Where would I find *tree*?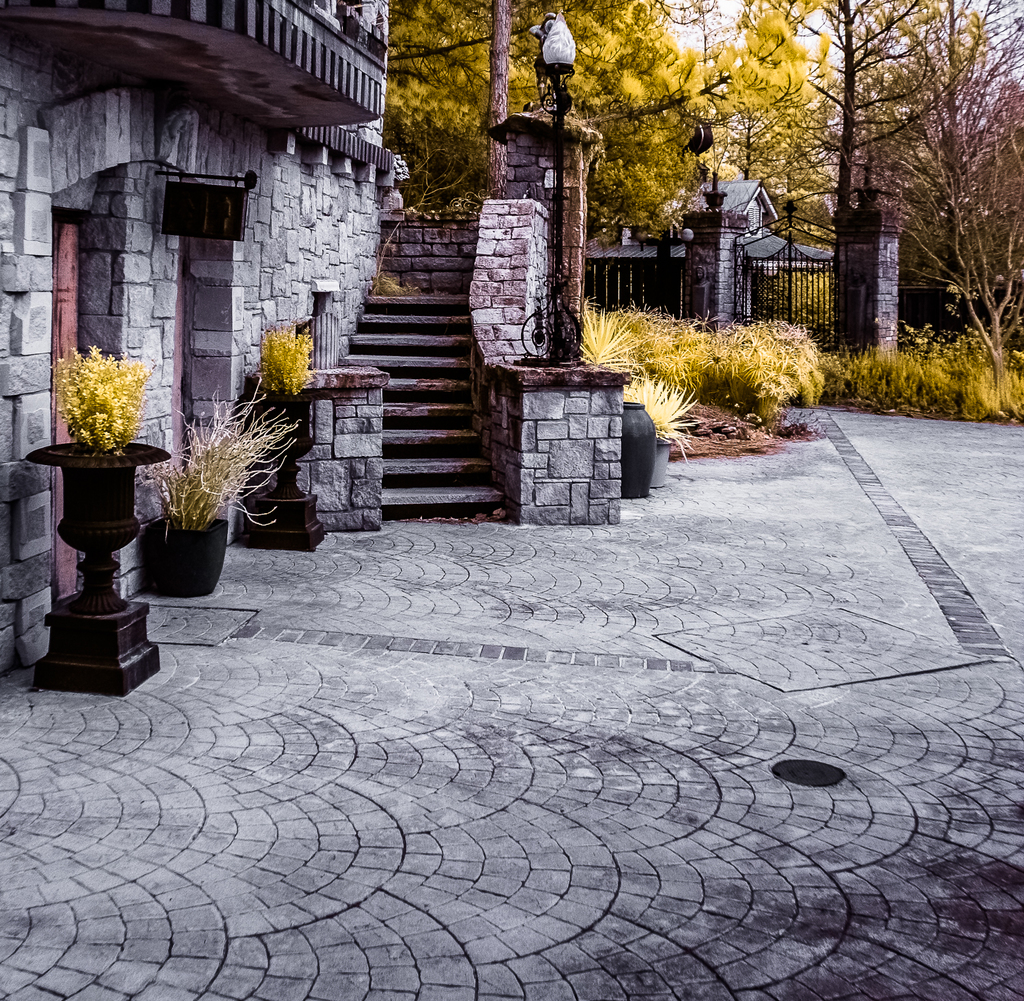
At (717, 0, 843, 322).
